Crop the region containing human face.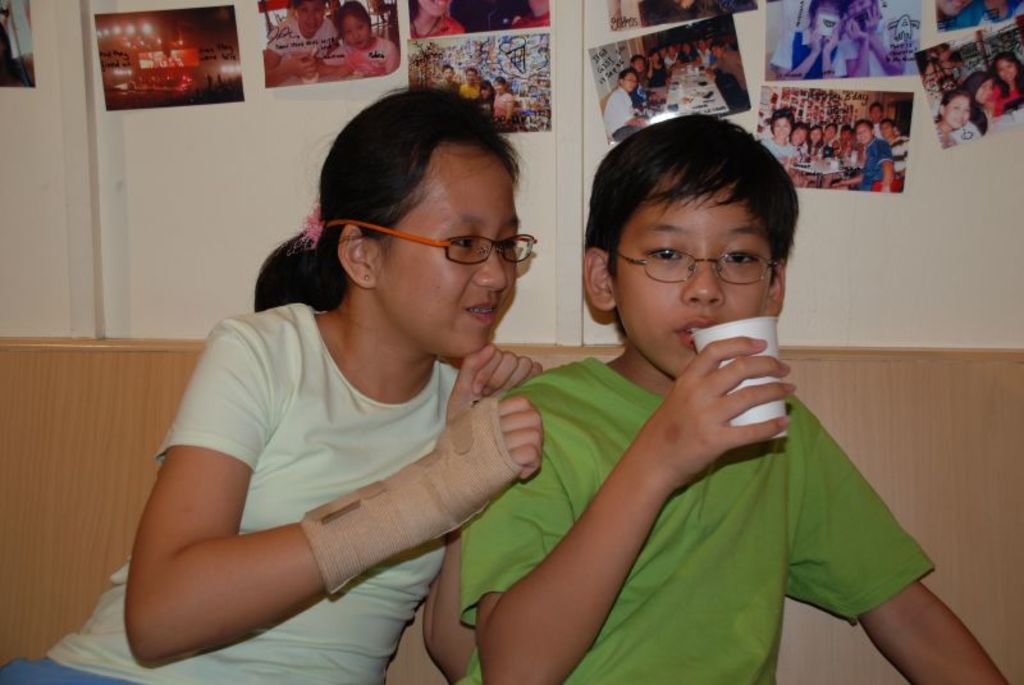
Crop region: {"x1": 338, "y1": 13, "x2": 378, "y2": 46}.
